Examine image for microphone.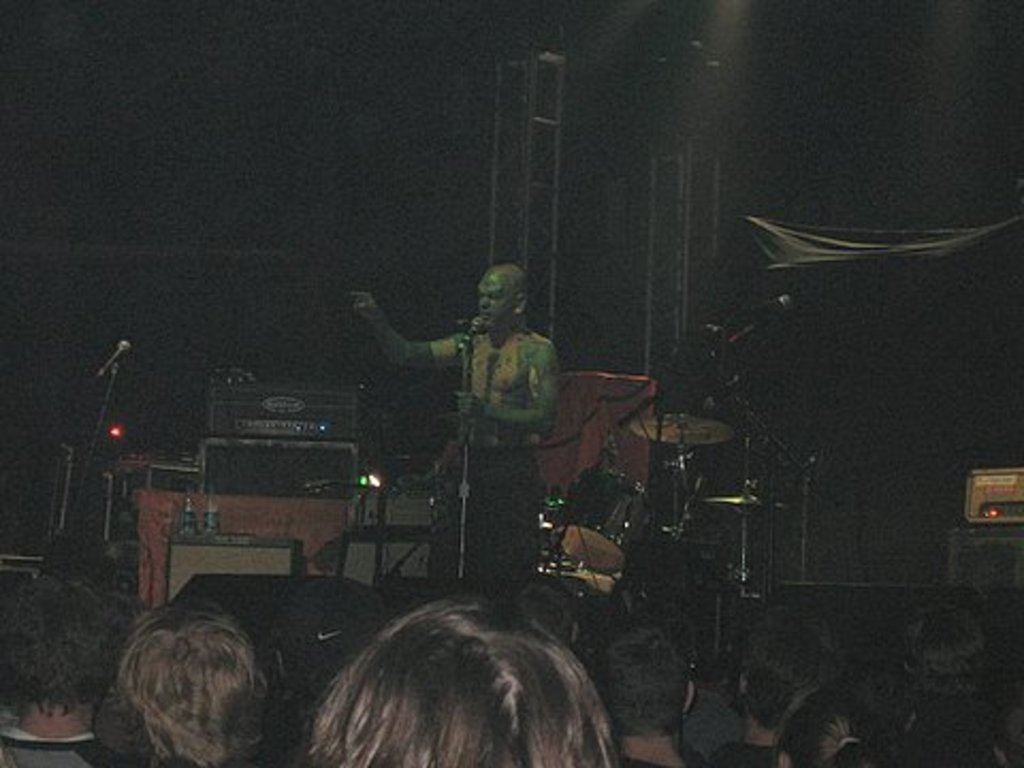
Examination result: x1=740 y1=292 x2=789 y2=337.
